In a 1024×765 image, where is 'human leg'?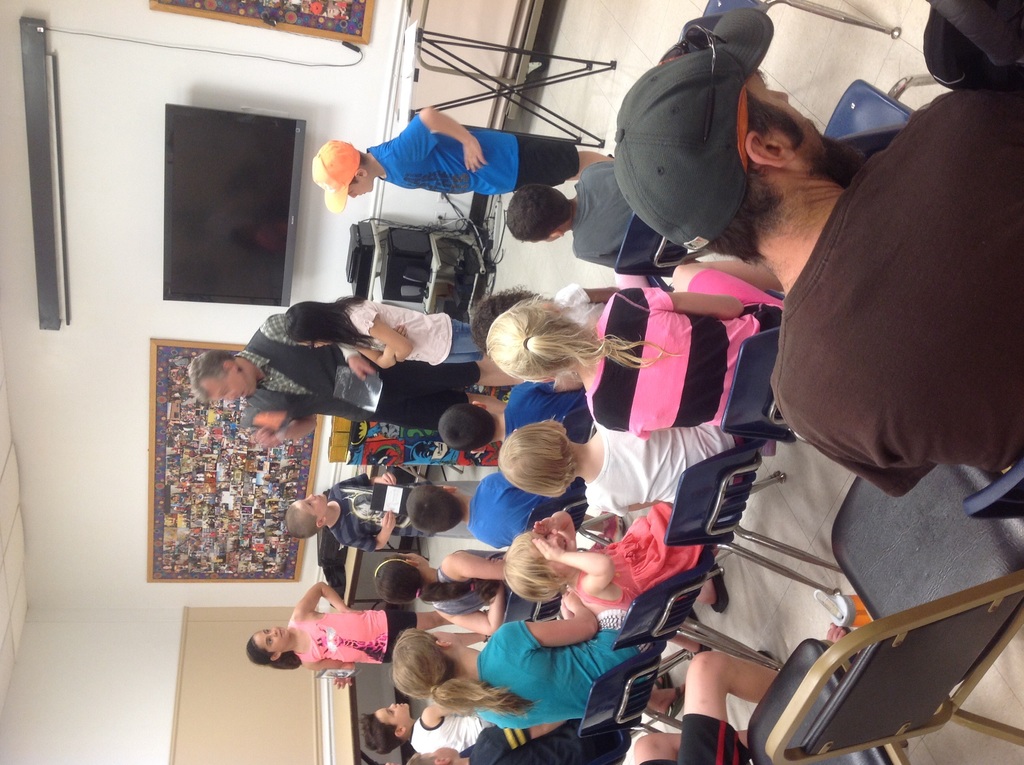
[438, 318, 476, 354].
